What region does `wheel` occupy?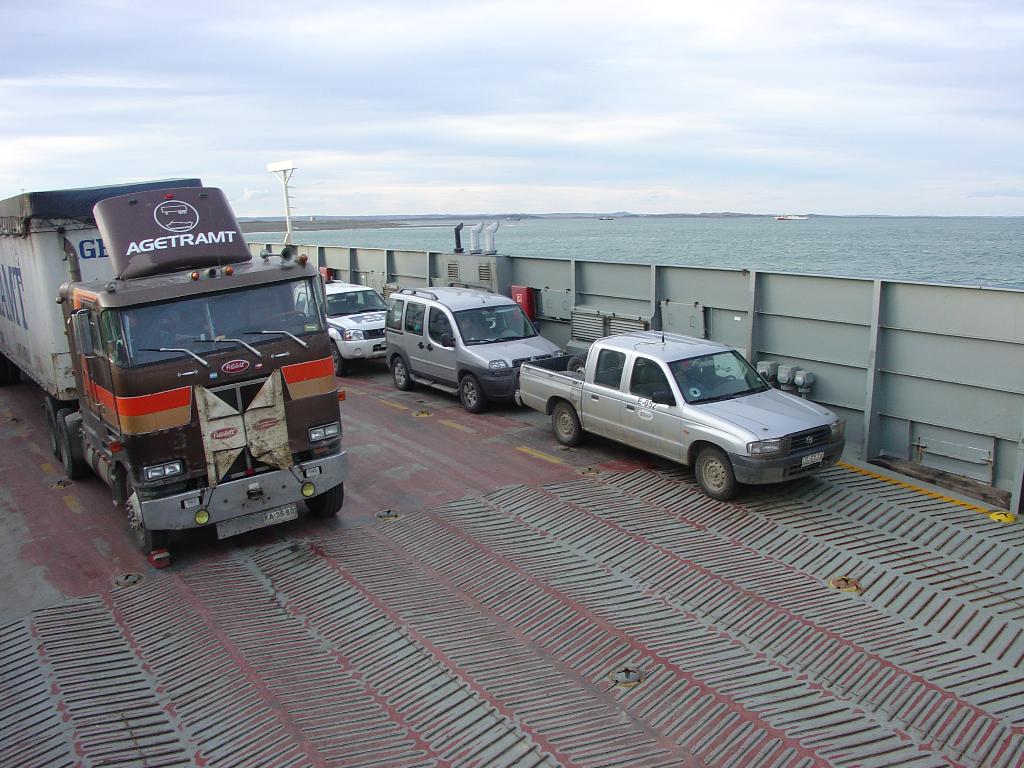
[x1=58, y1=409, x2=84, y2=479].
